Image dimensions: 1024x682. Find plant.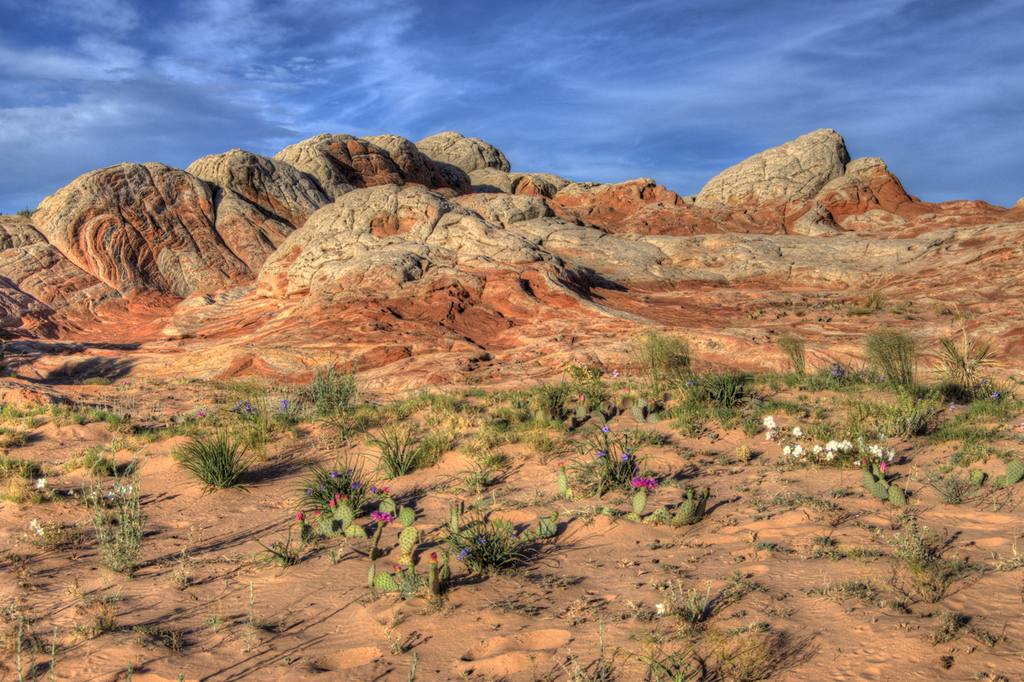
rect(492, 512, 562, 549).
